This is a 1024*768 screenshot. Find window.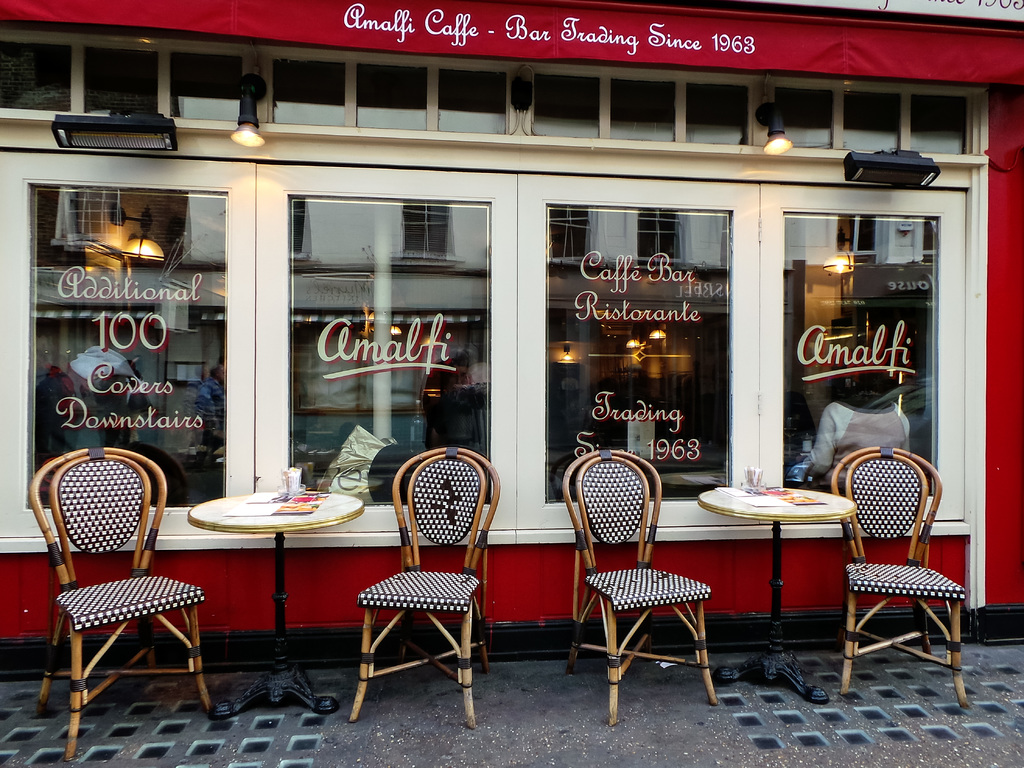
Bounding box: bbox=[547, 209, 726, 502].
